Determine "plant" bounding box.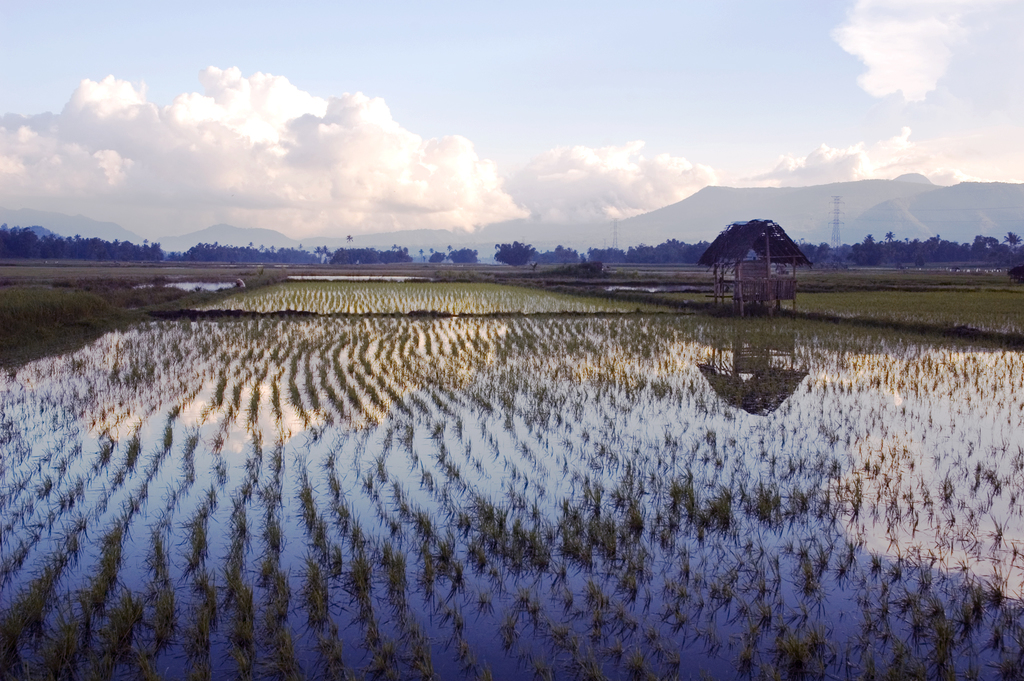
Determined: rect(1007, 266, 1023, 286).
